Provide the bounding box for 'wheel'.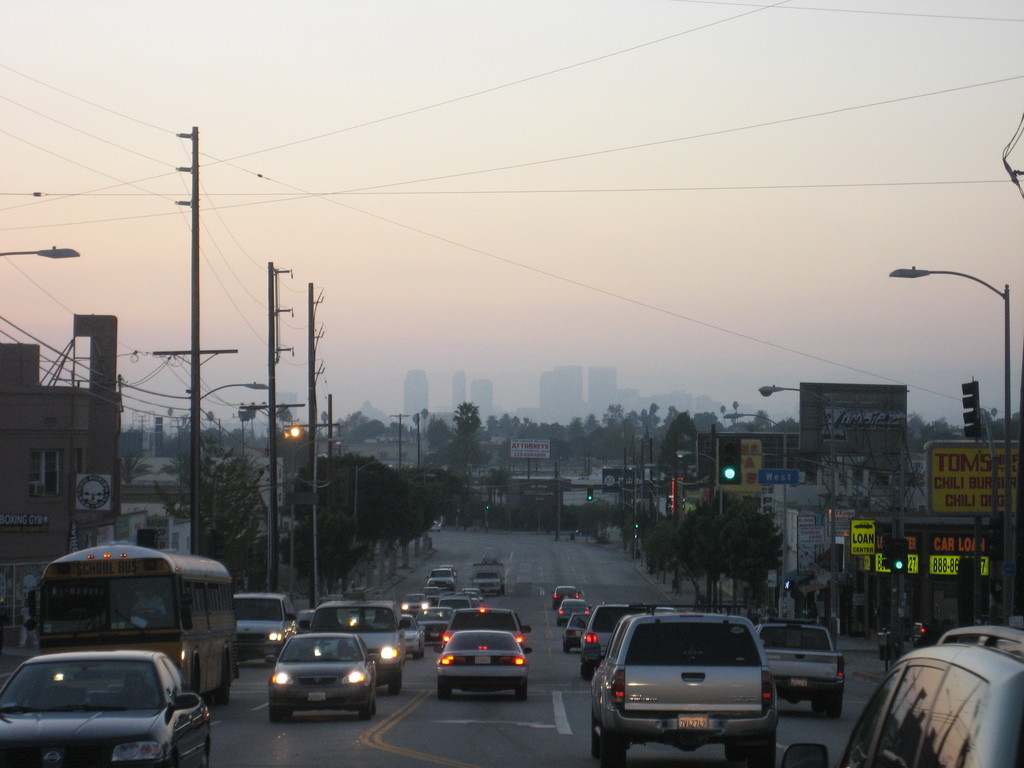
(582,660,592,675).
